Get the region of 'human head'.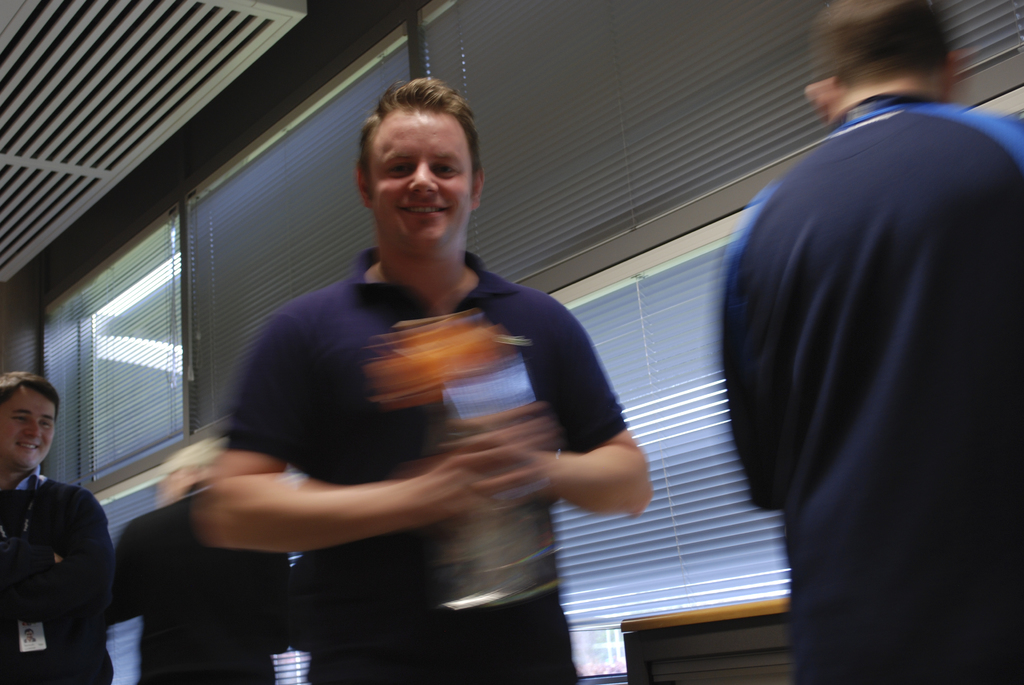
bbox(360, 77, 485, 248).
